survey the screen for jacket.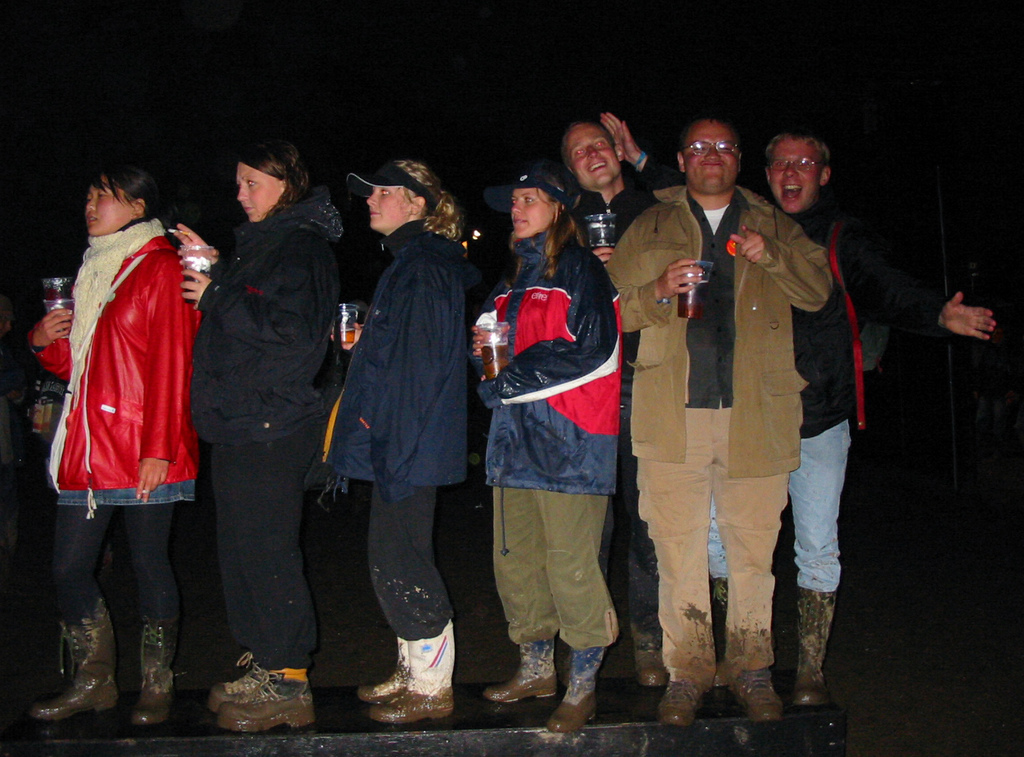
Survey found: [43,218,202,519].
